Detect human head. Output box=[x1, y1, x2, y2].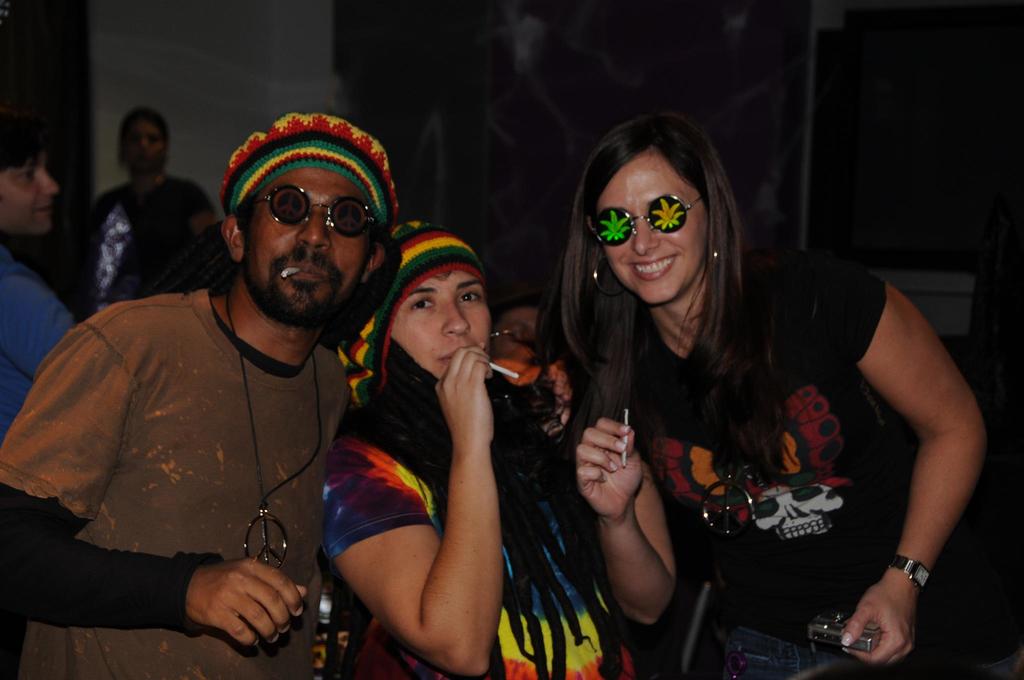
box=[587, 115, 727, 309].
